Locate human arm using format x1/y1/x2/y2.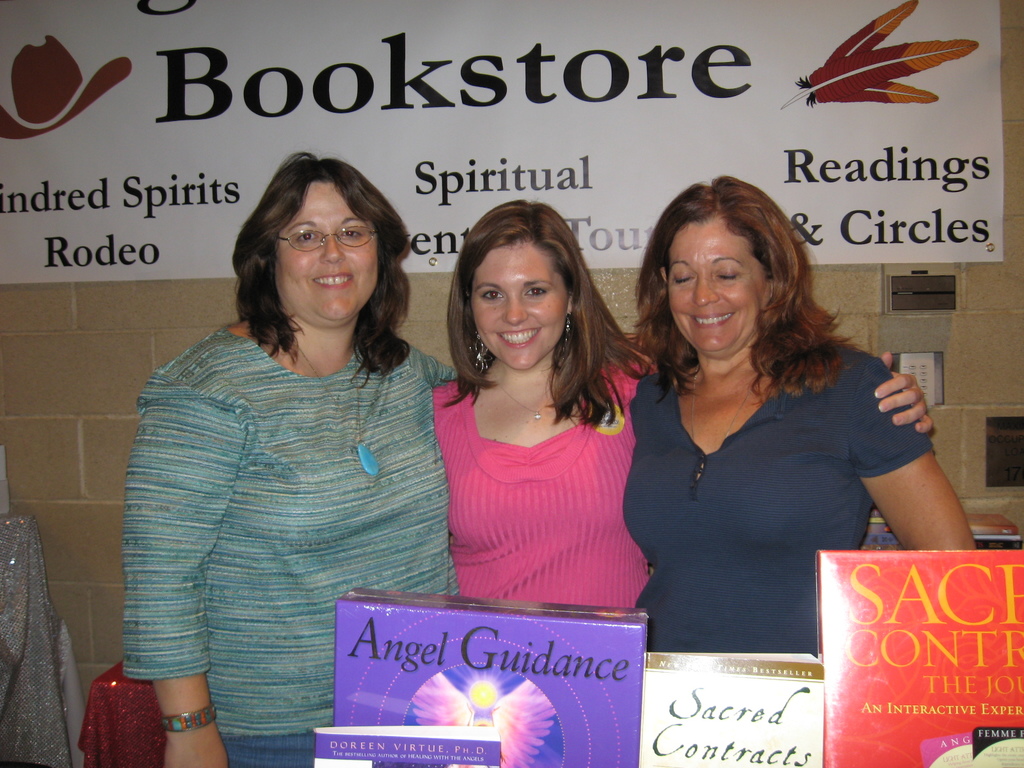
841/367/973/561.
